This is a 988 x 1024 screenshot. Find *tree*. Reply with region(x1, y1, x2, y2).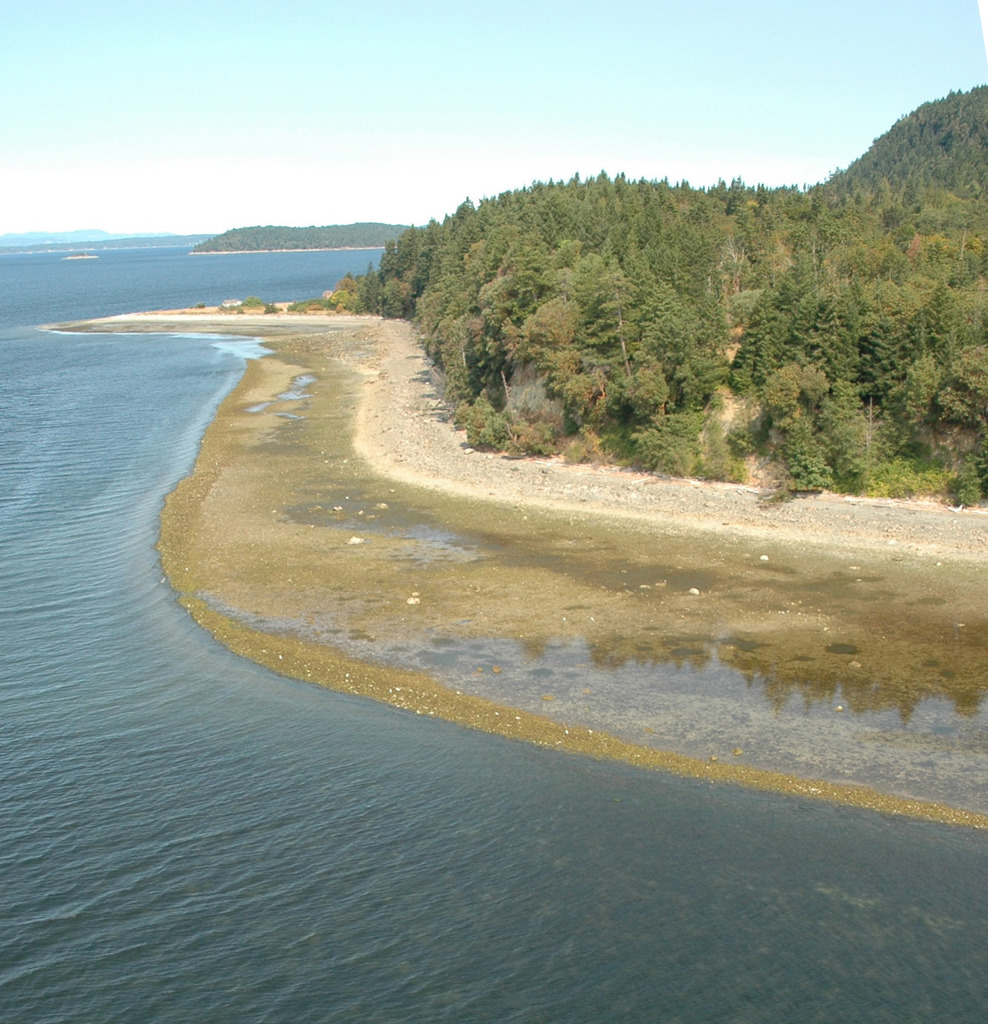
region(594, 271, 643, 378).
